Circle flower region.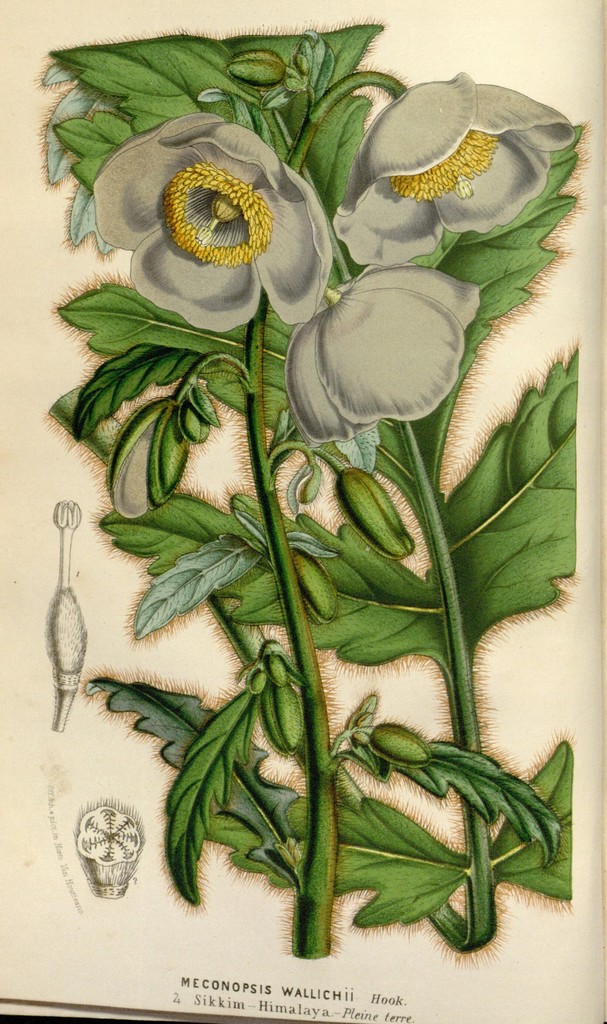
Region: (left=333, top=71, right=573, bottom=271).
